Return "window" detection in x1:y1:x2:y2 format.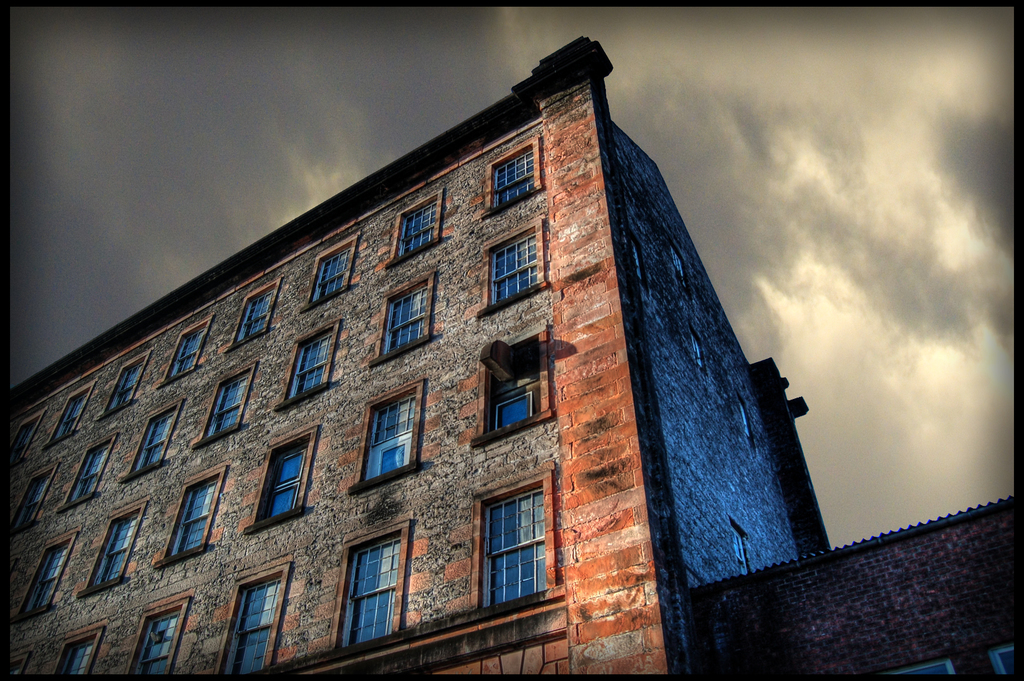
360:382:431:477.
